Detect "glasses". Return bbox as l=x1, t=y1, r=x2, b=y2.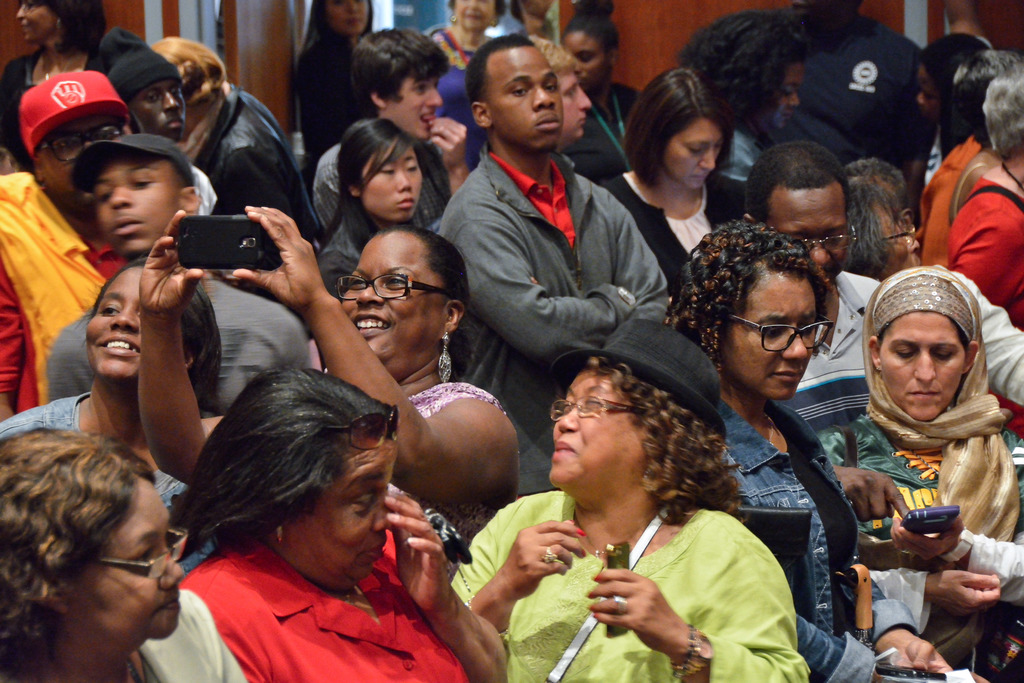
l=734, t=307, r=847, b=360.
